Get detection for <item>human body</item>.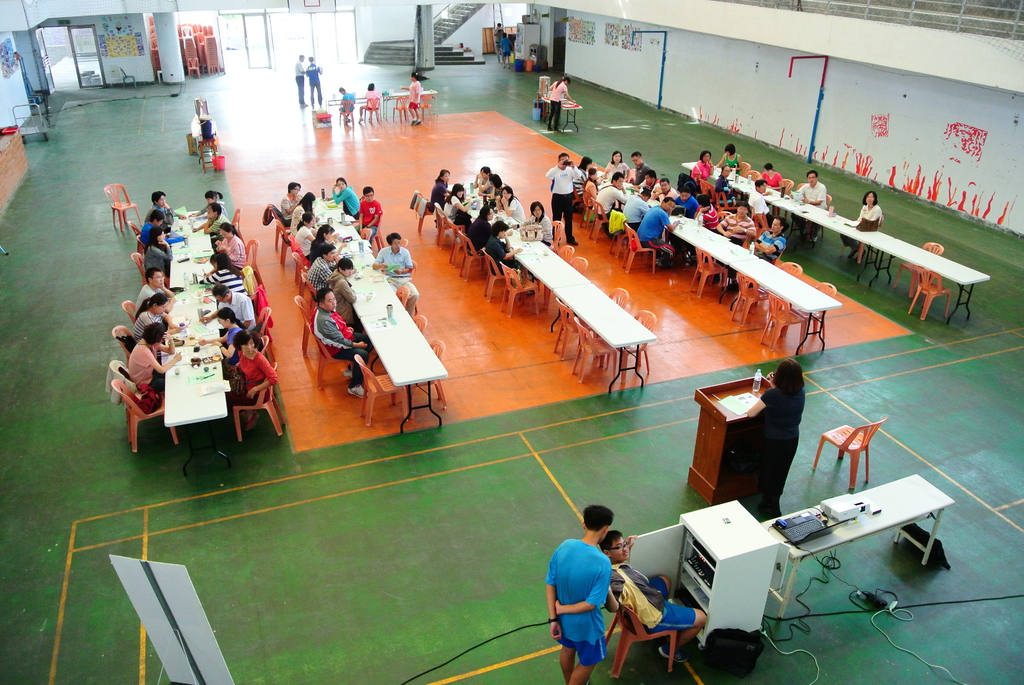
Detection: 715, 174, 749, 208.
